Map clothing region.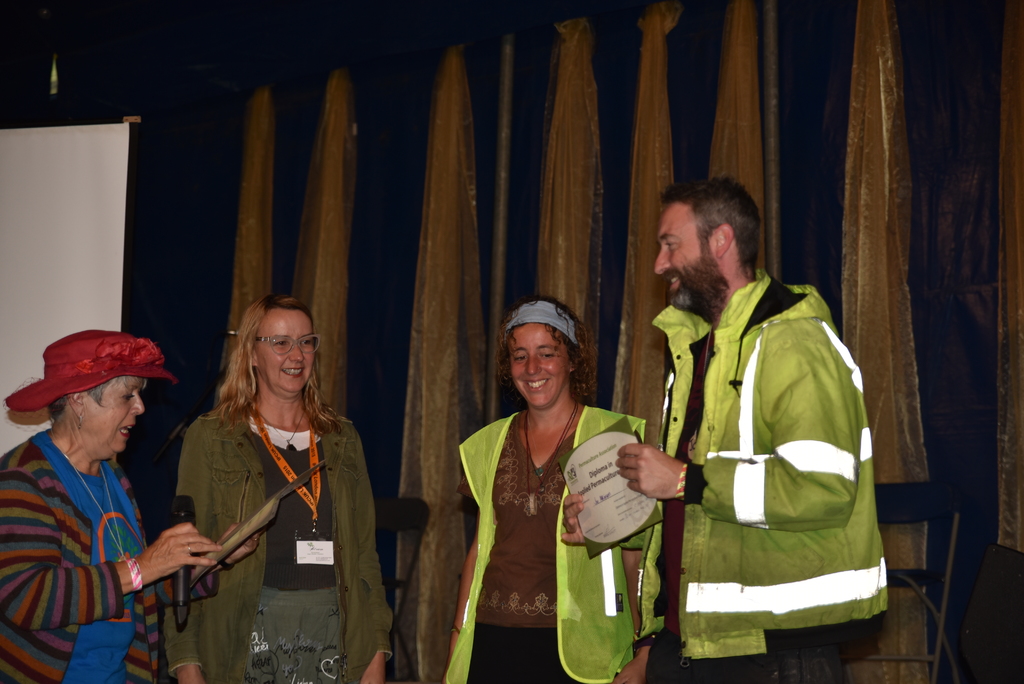
Mapped to <region>432, 401, 664, 683</region>.
